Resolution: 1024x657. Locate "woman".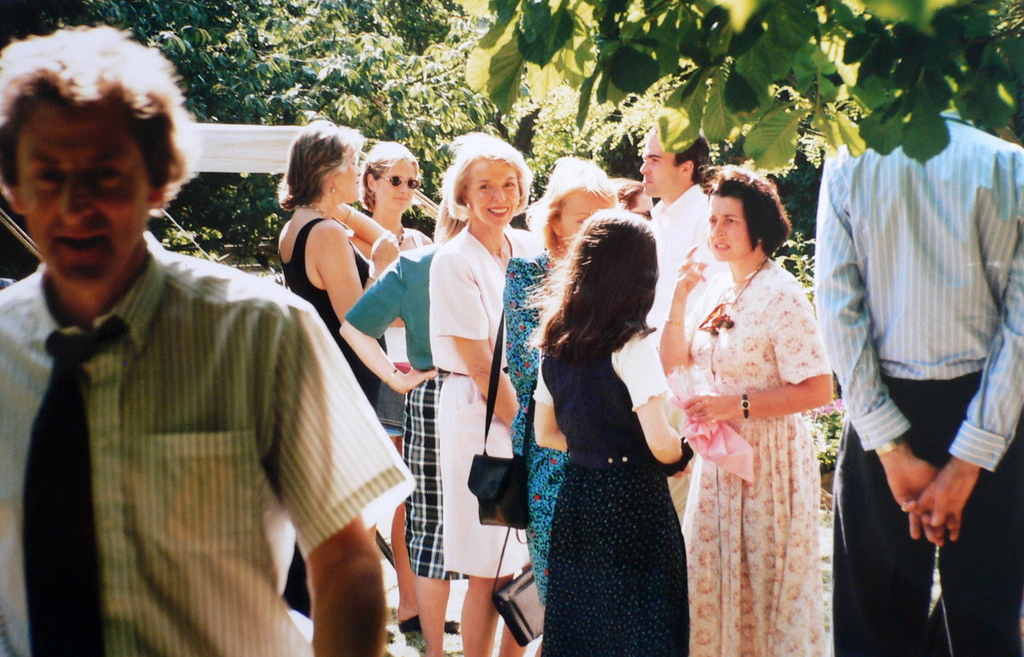
pyautogui.locateOnScreen(274, 120, 408, 622).
